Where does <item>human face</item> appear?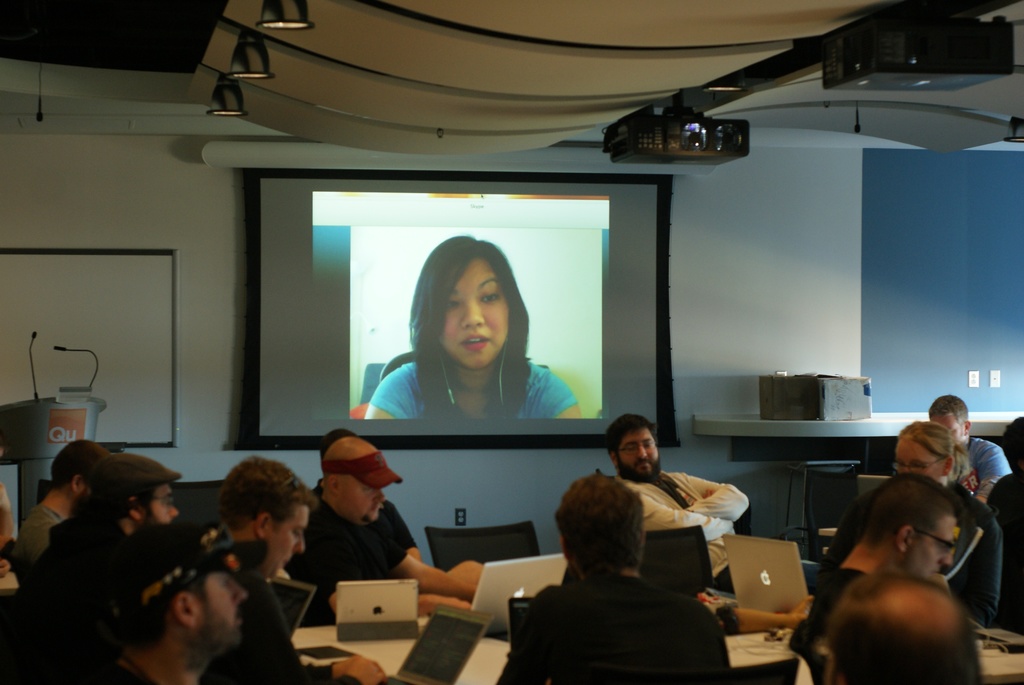
Appears at 196 562 250 648.
